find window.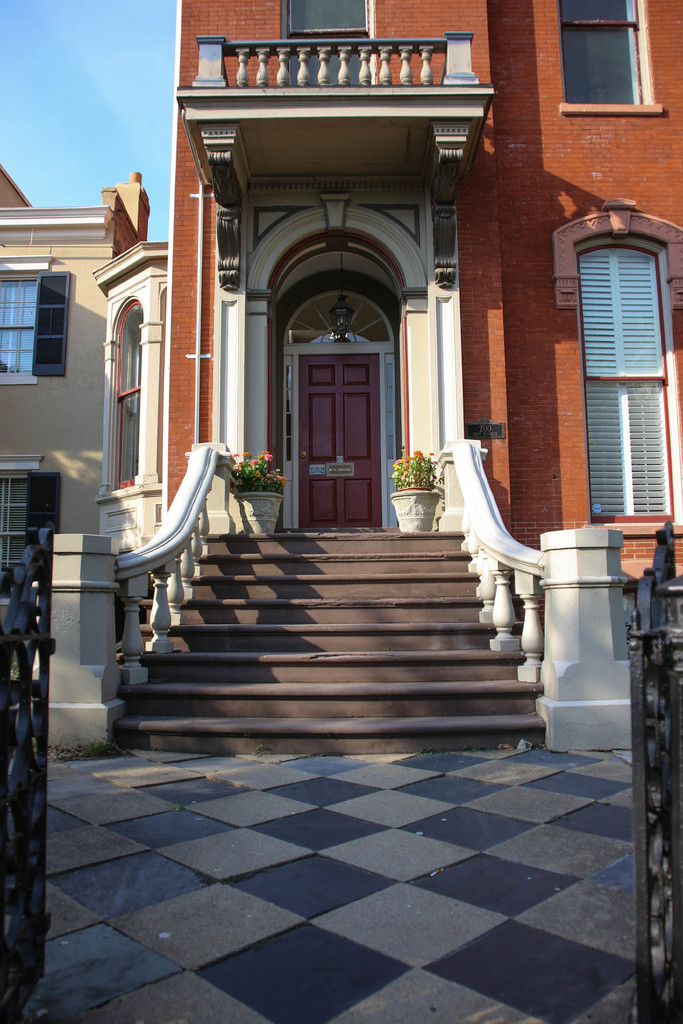
detection(559, 200, 682, 545).
